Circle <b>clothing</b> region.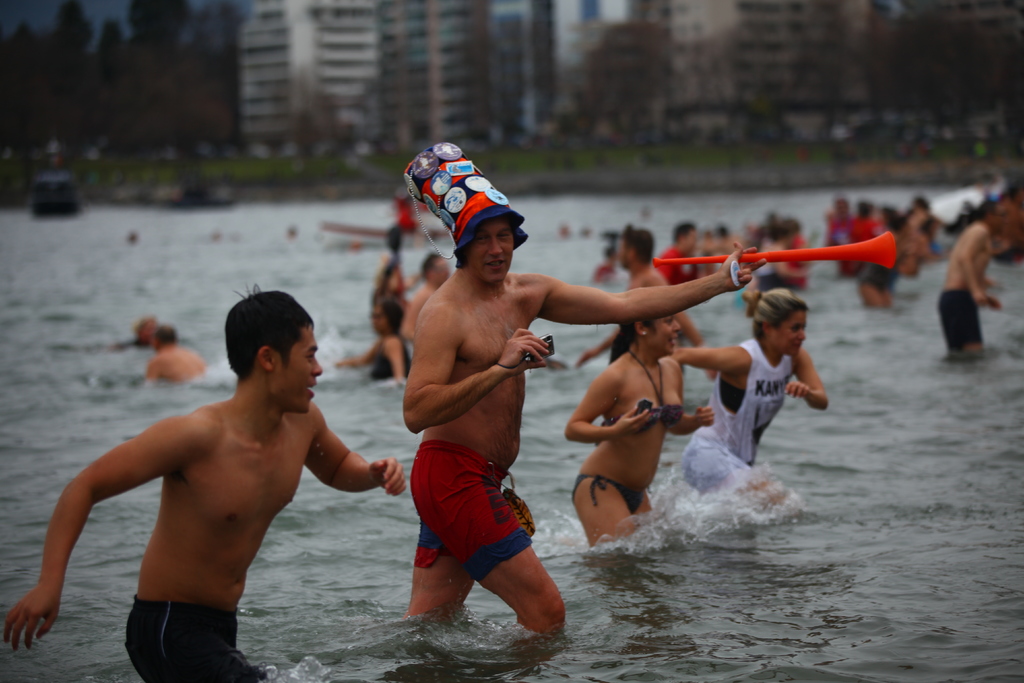
Region: [935,289,984,344].
